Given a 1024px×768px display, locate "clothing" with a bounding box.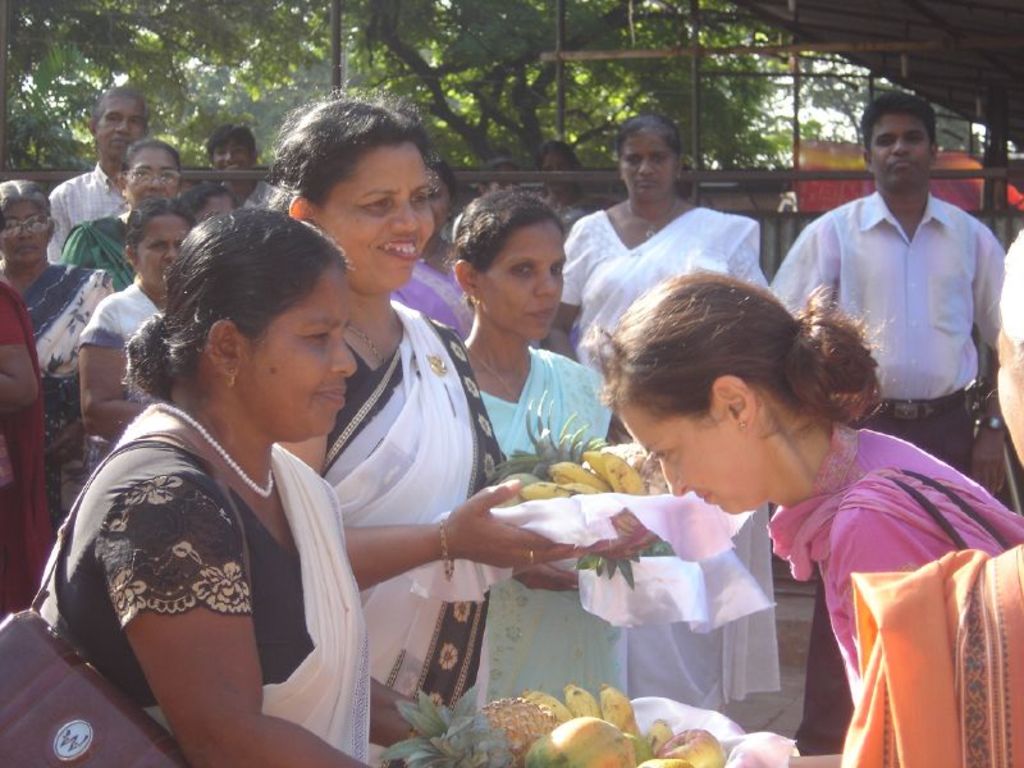
Located: locate(0, 275, 61, 621).
